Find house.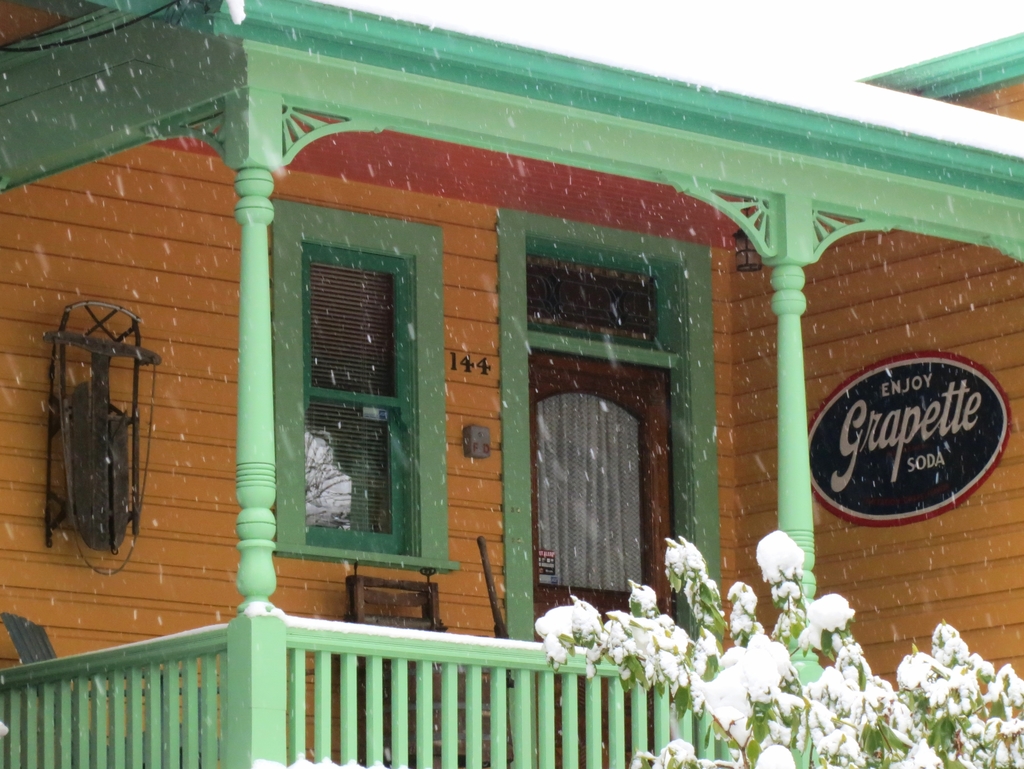
pyautogui.locateOnScreen(0, 2, 1023, 768).
